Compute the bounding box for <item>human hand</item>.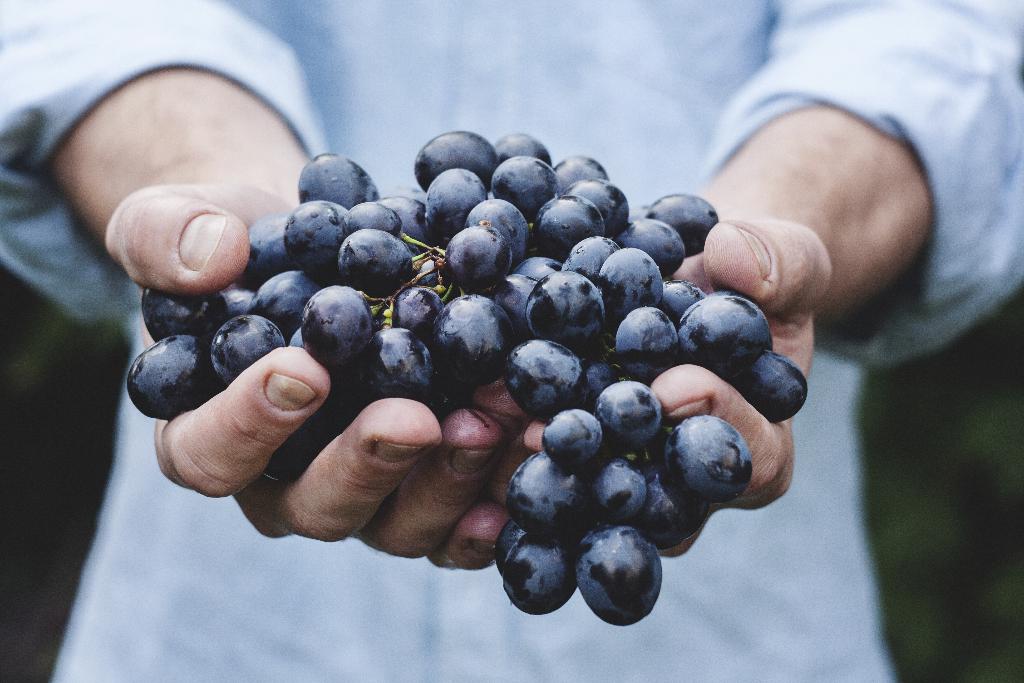
(left=106, top=180, right=509, bottom=570).
